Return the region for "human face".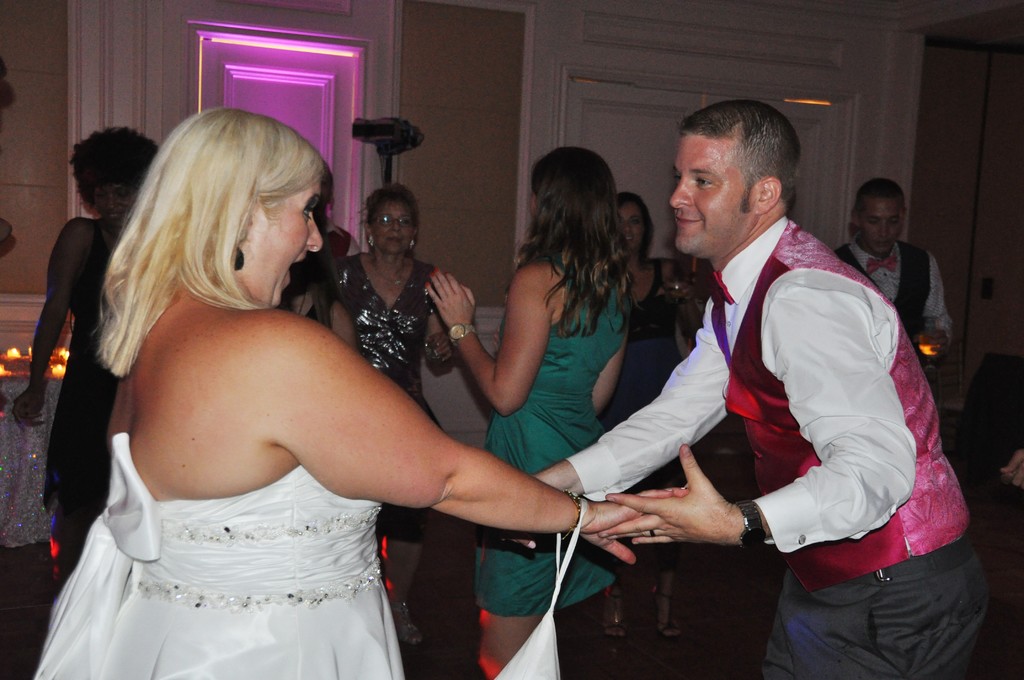
BBox(669, 136, 750, 258).
